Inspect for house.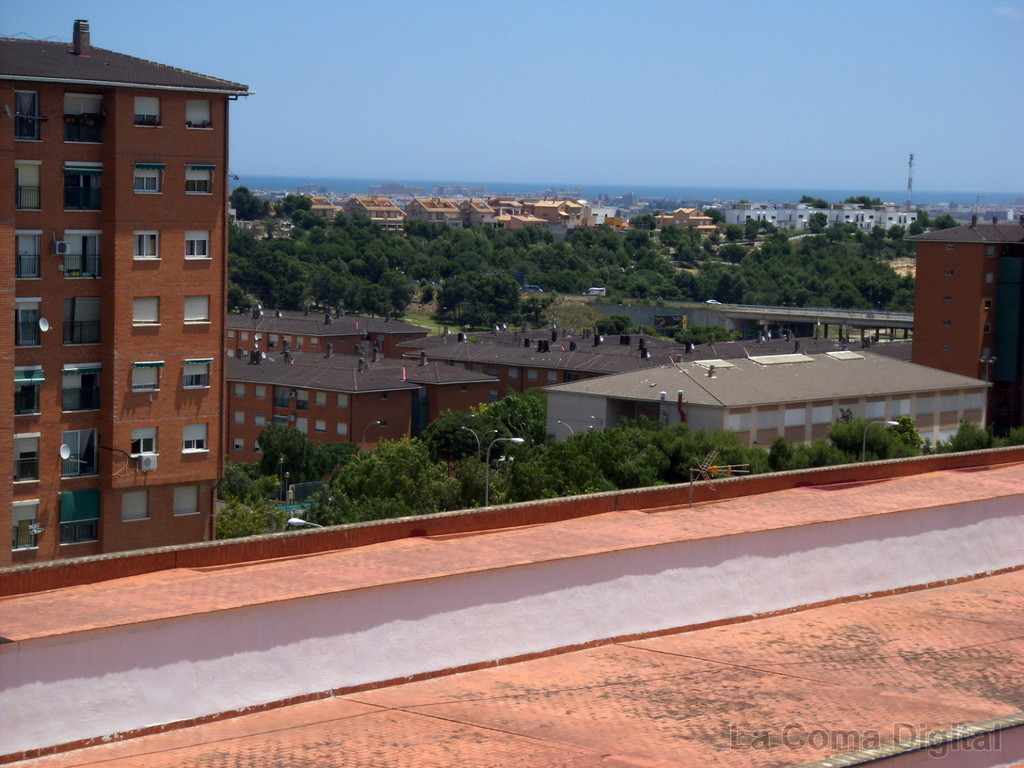
Inspection: <bbox>413, 352, 484, 470</bbox>.
